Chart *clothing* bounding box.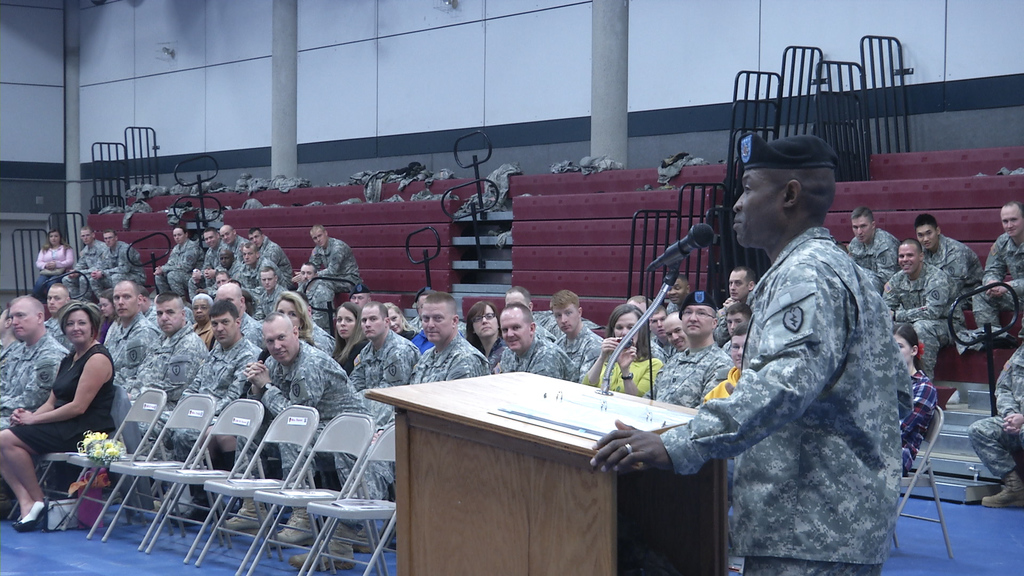
Charted: {"left": 970, "top": 342, "right": 1023, "bottom": 475}.
